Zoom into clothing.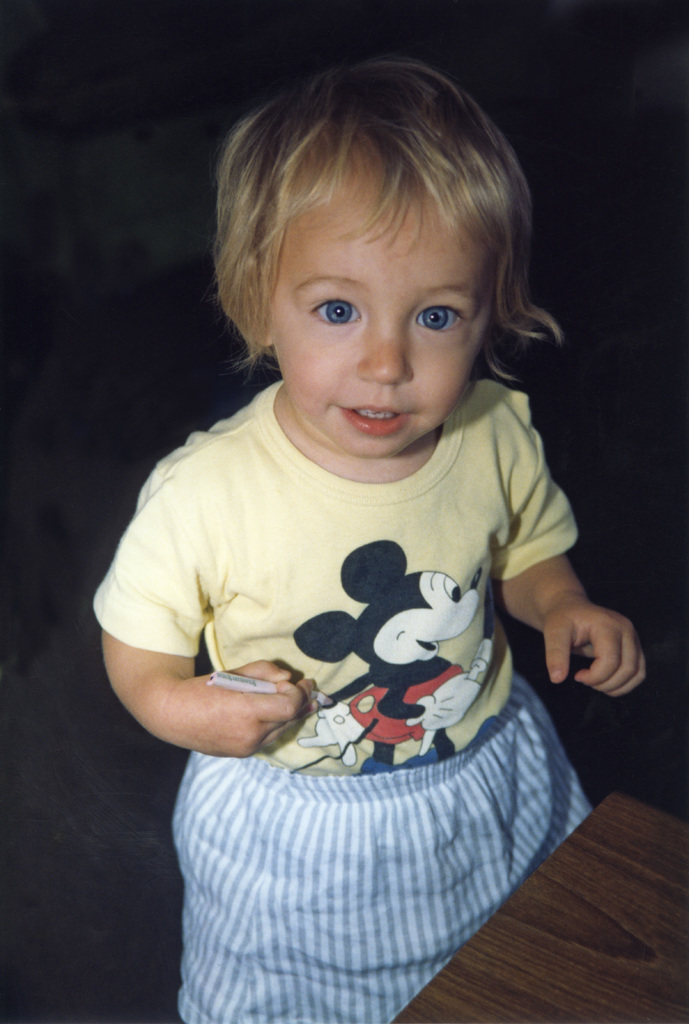
Zoom target: Rect(98, 294, 617, 966).
